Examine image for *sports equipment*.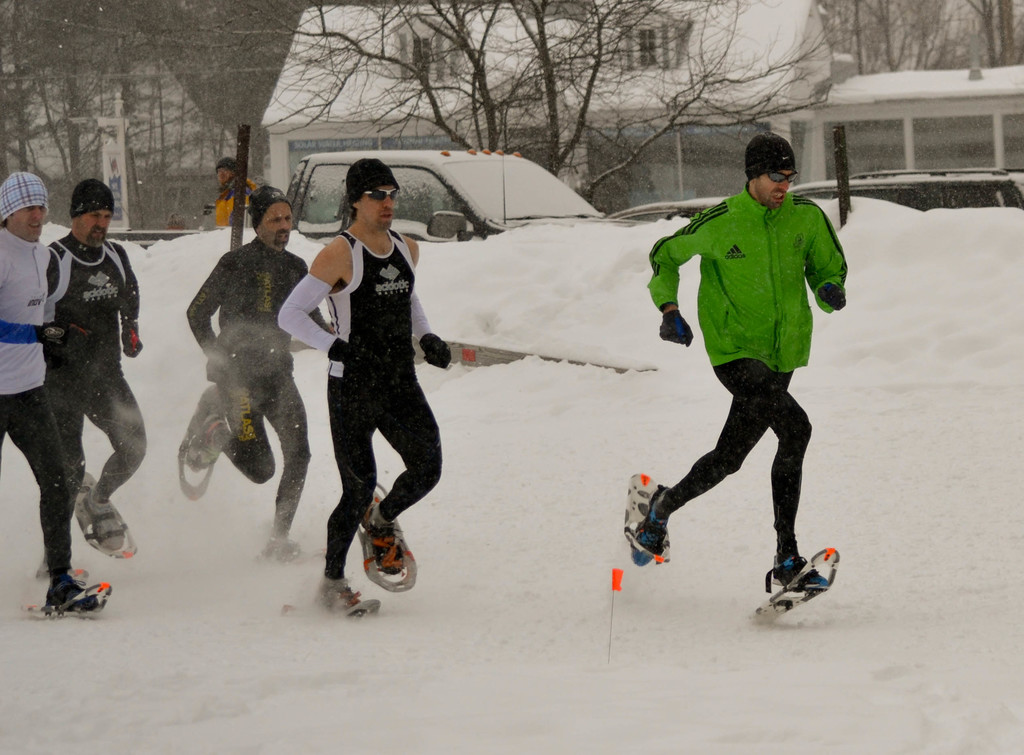
Examination result: <region>74, 469, 142, 562</region>.
